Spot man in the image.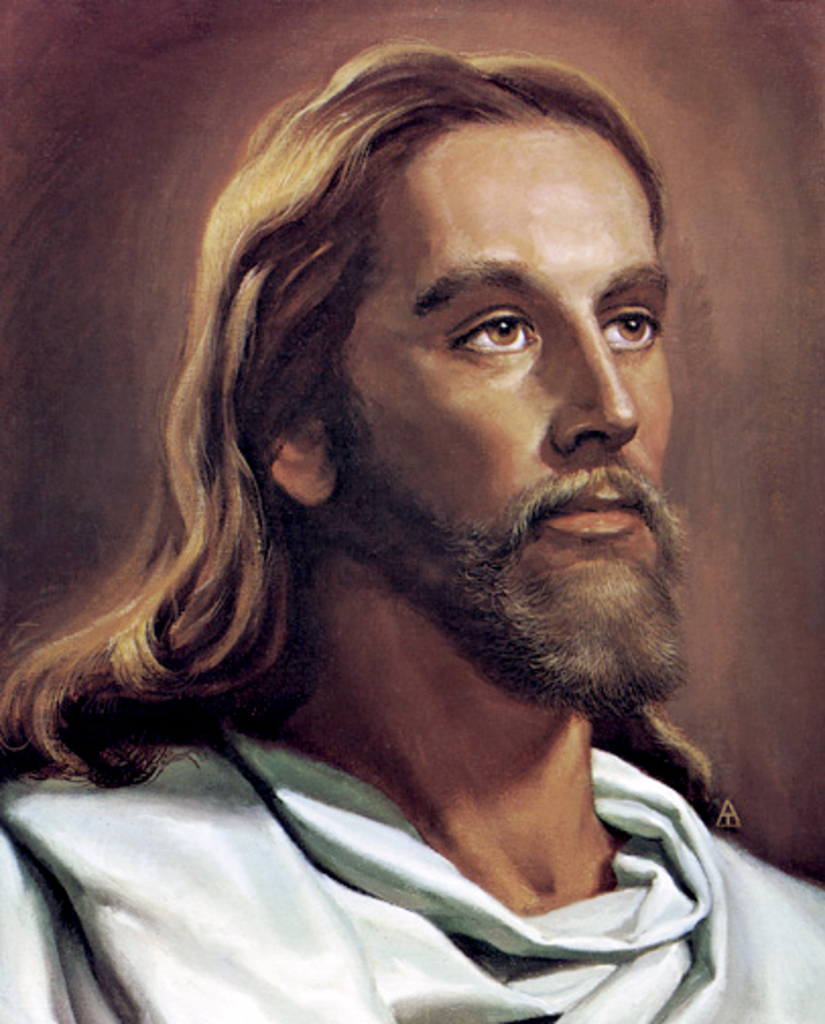
man found at [left=0, top=35, right=821, bottom=1022].
